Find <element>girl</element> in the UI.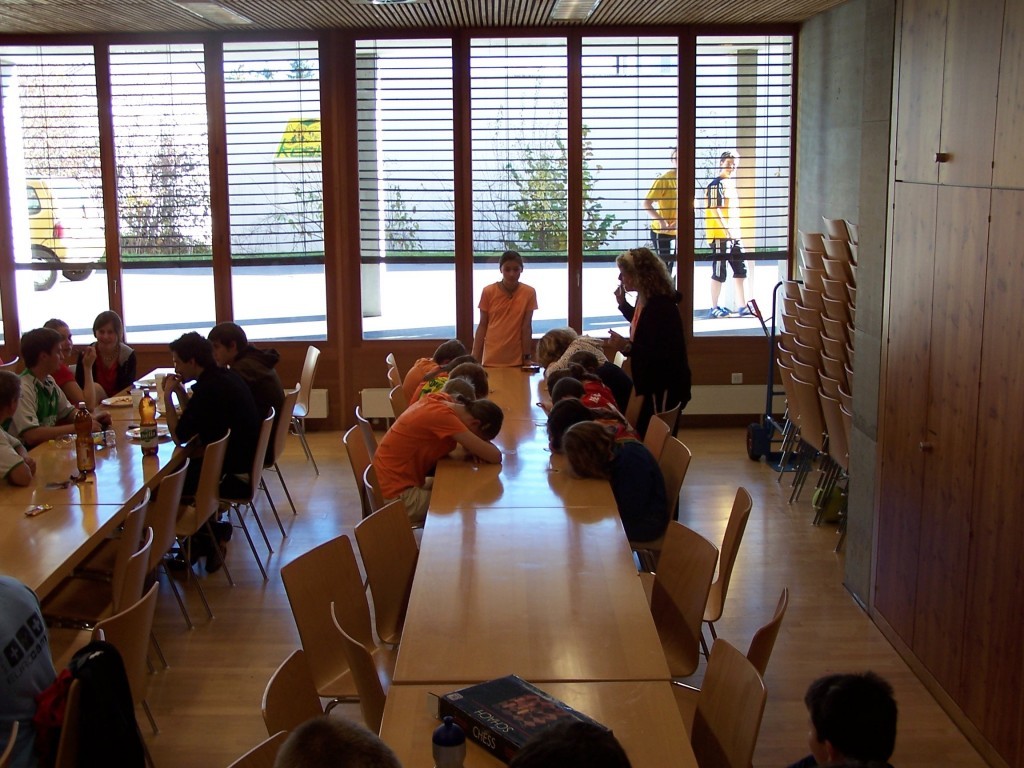
UI element at 76/310/140/395.
